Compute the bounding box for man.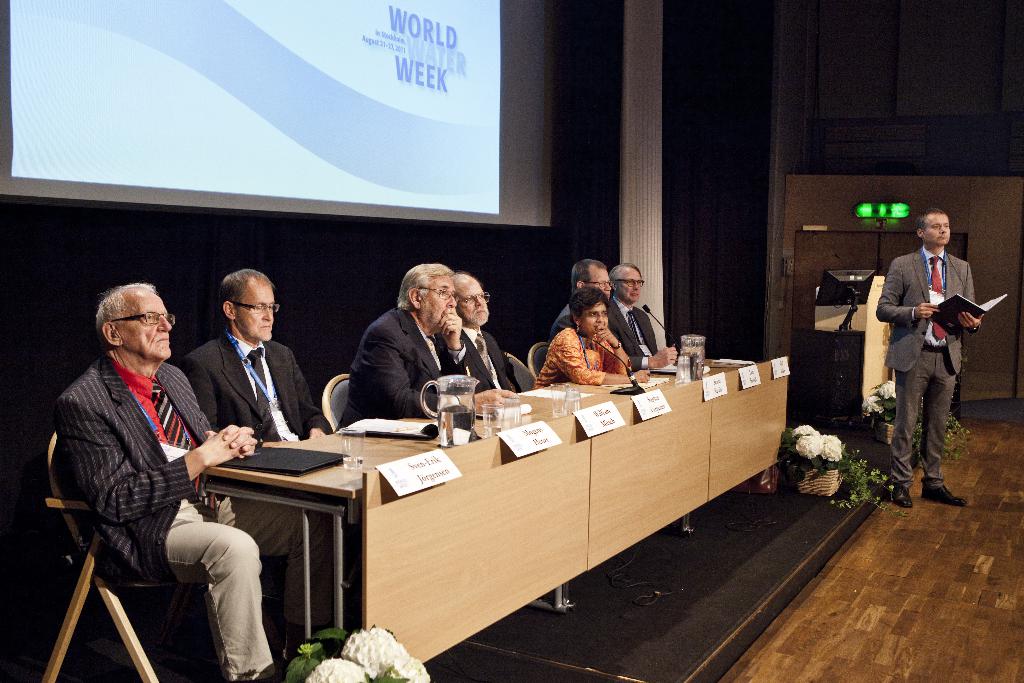
l=611, t=263, r=676, b=374.
